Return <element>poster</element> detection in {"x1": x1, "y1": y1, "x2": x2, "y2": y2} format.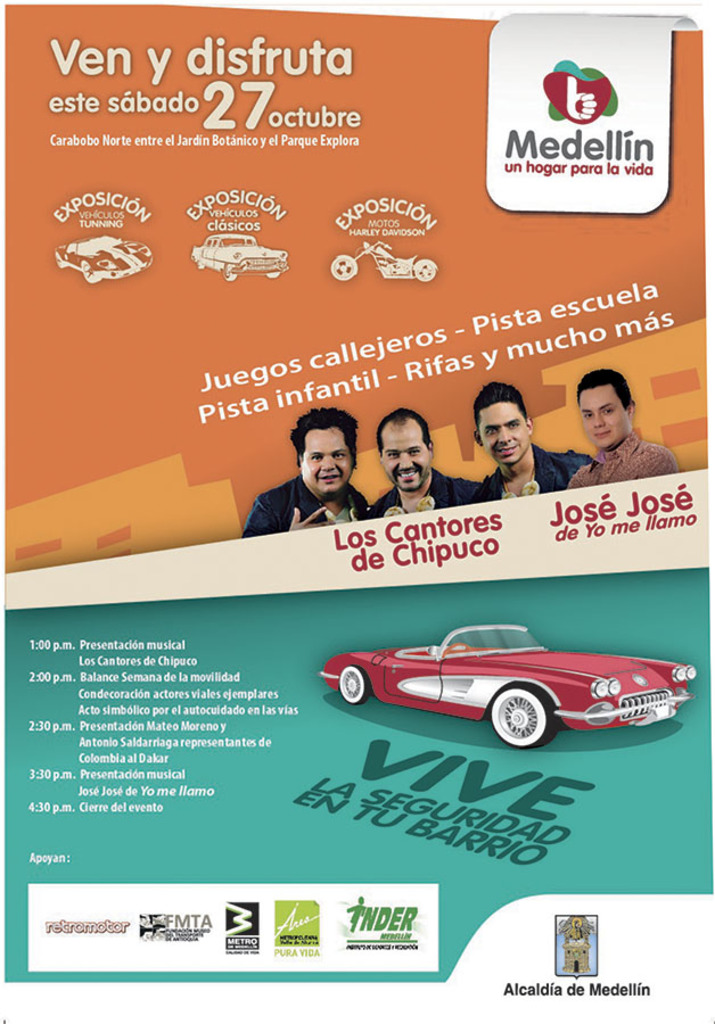
{"x1": 0, "y1": 0, "x2": 714, "y2": 1023}.
